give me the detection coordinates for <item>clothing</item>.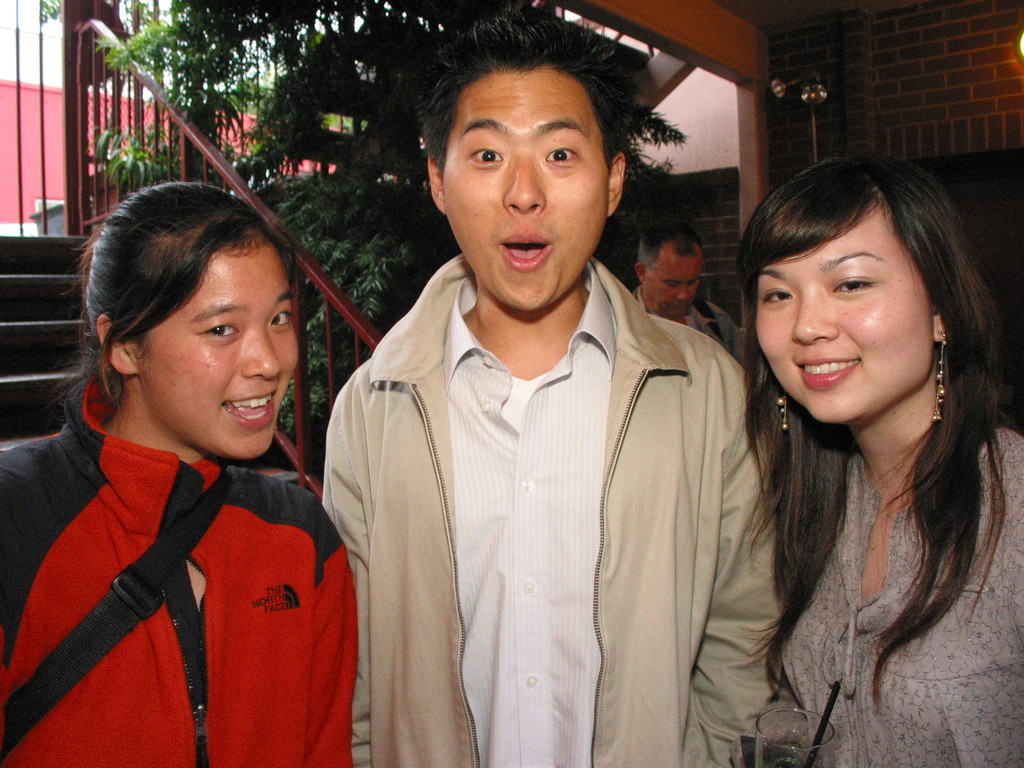
(x1=637, y1=285, x2=744, y2=371).
